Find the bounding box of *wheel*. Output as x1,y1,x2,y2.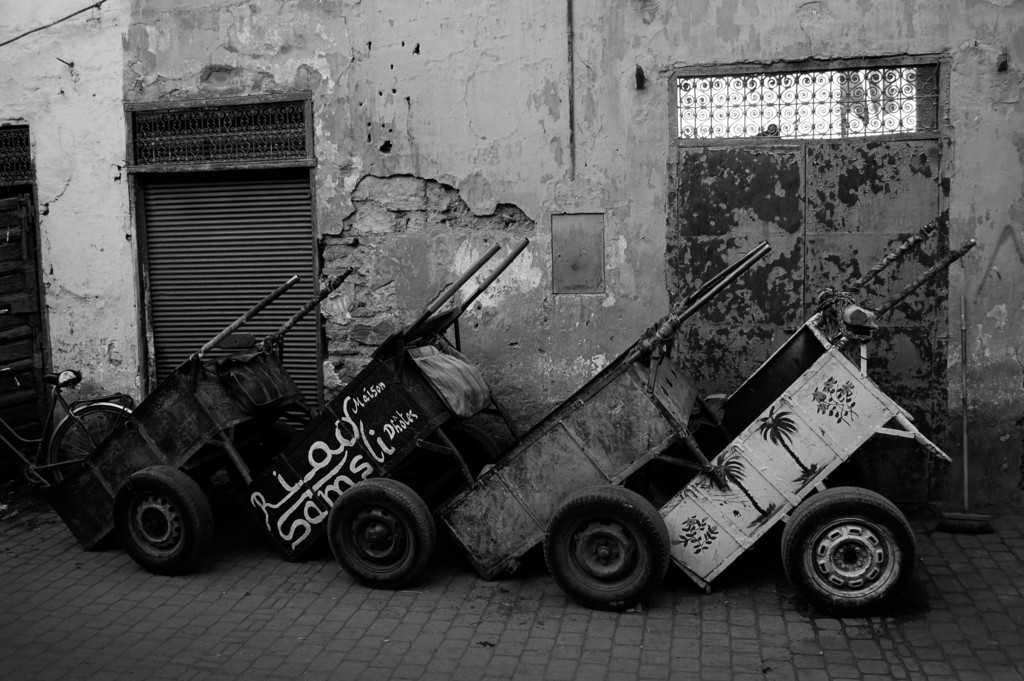
827,449,877,489.
